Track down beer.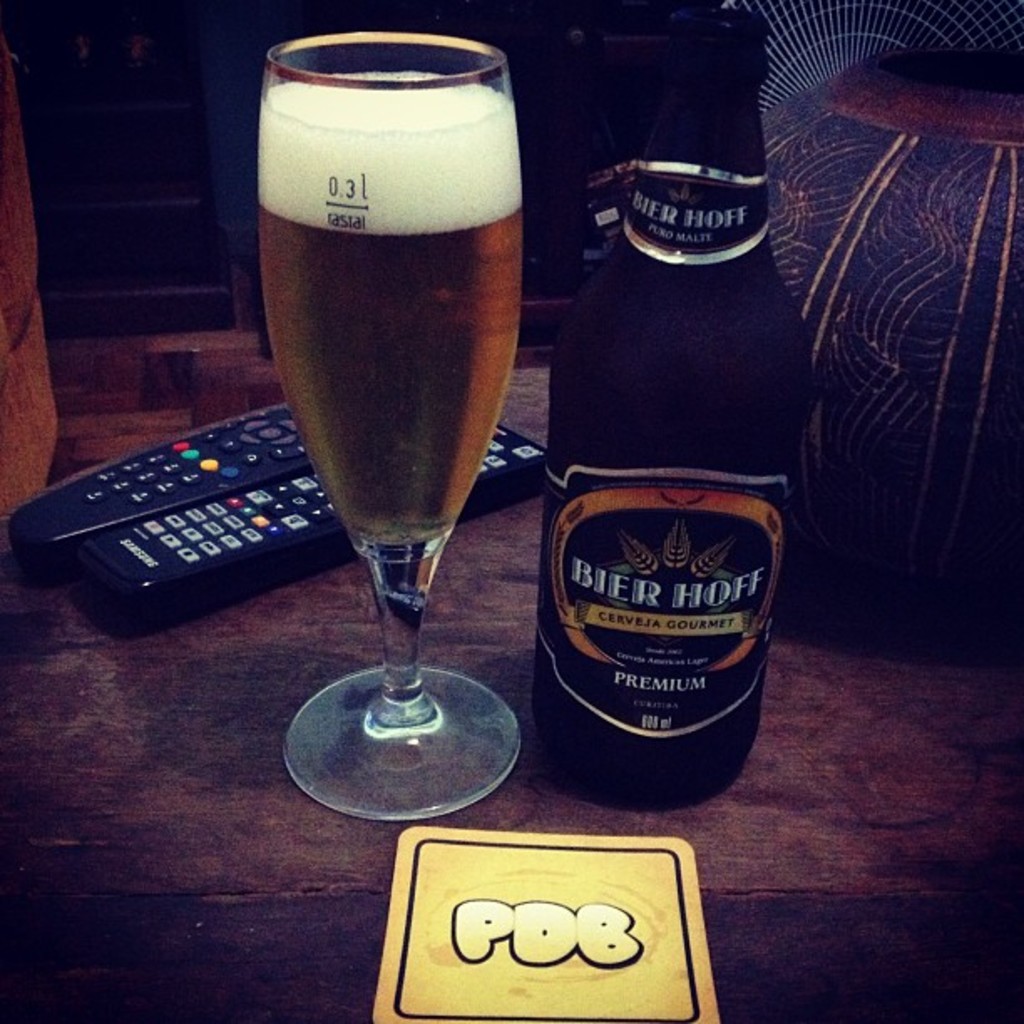
Tracked to bbox=[254, 65, 532, 547].
